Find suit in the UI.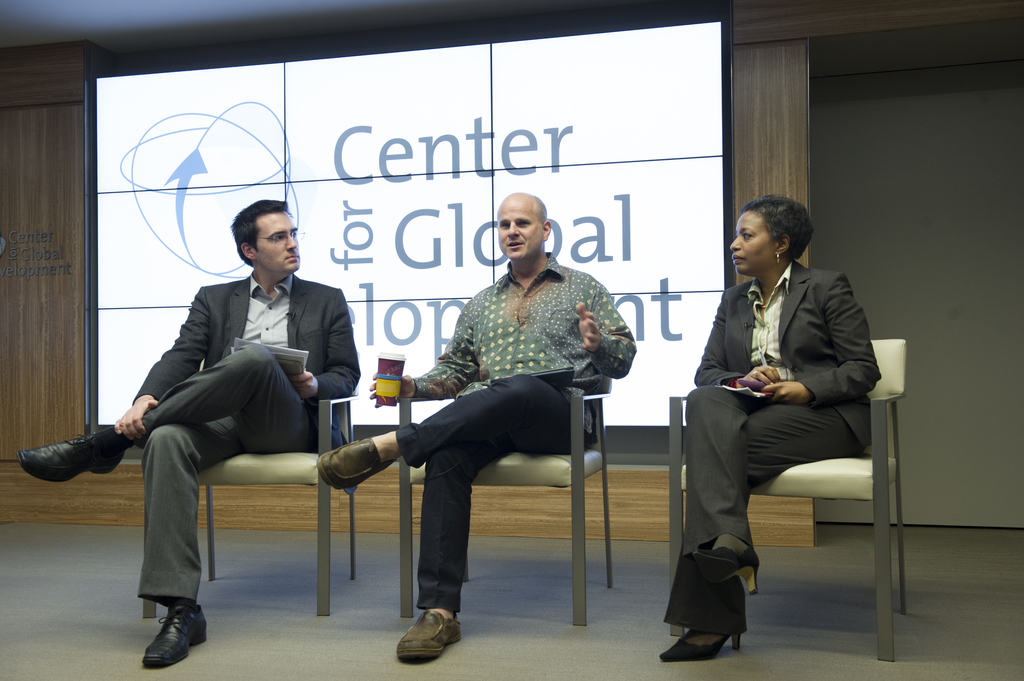
UI element at 86,212,351,616.
